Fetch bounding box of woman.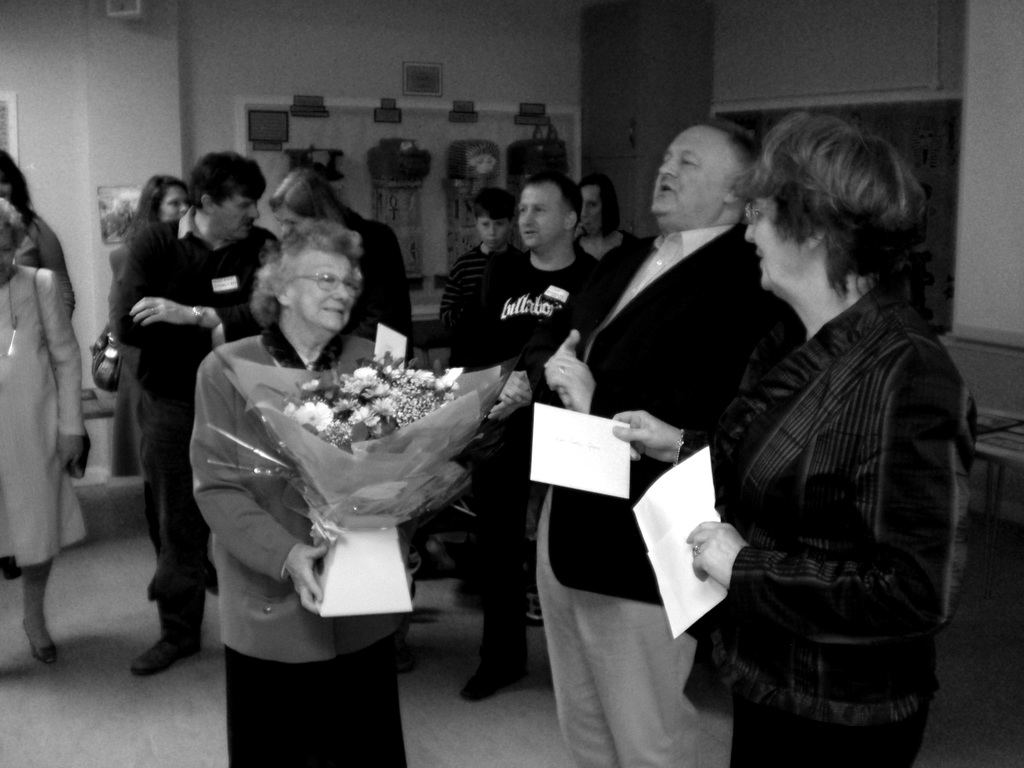
Bbox: x1=107 y1=170 x2=190 y2=596.
